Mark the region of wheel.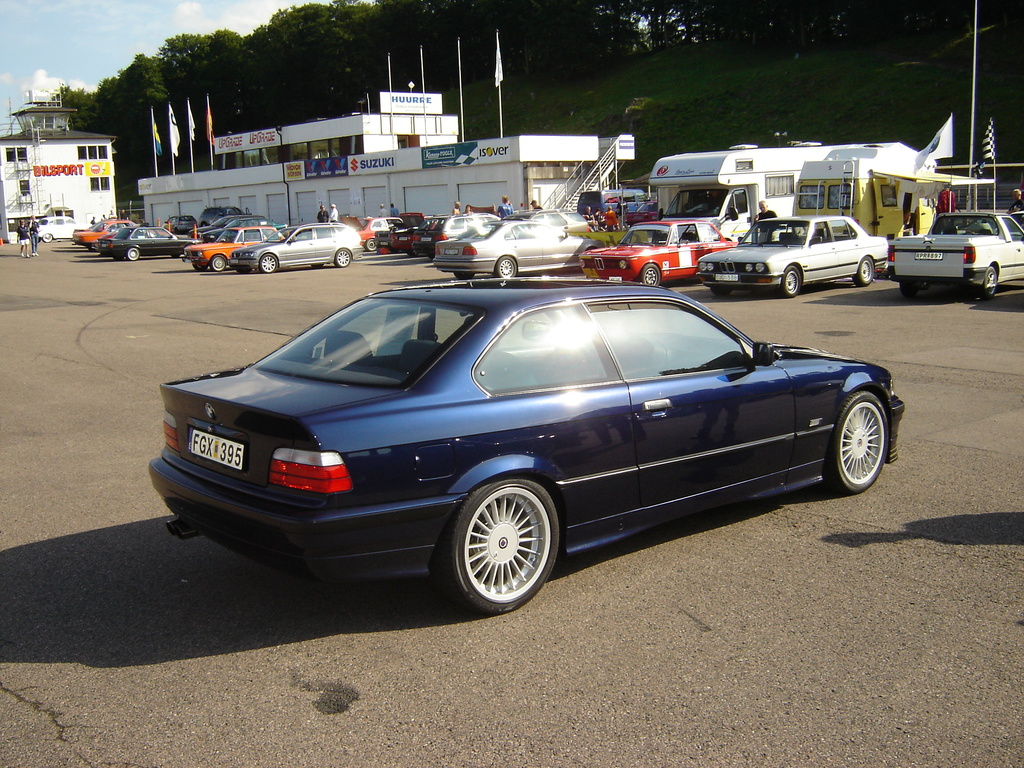
Region: (x1=899, y1=280, x2=919, y2=295).
